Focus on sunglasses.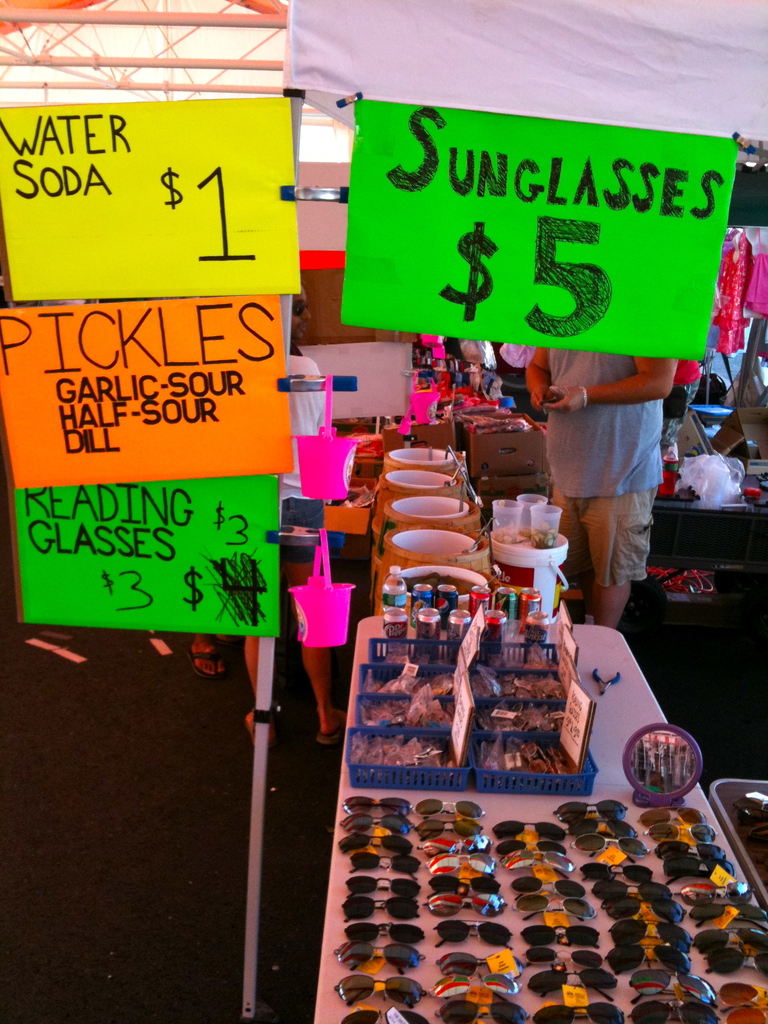
Focused at box(340, 896, 420, 923).
